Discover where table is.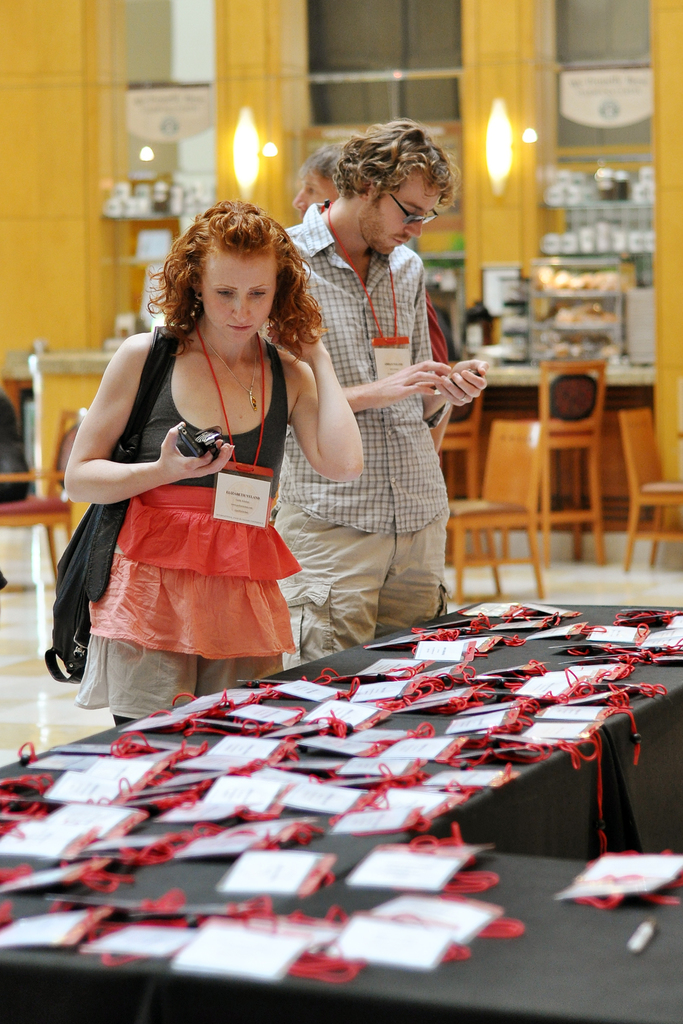
Discovered at pyautogui.locateOnScreen(19, 591, 670, 1005).
